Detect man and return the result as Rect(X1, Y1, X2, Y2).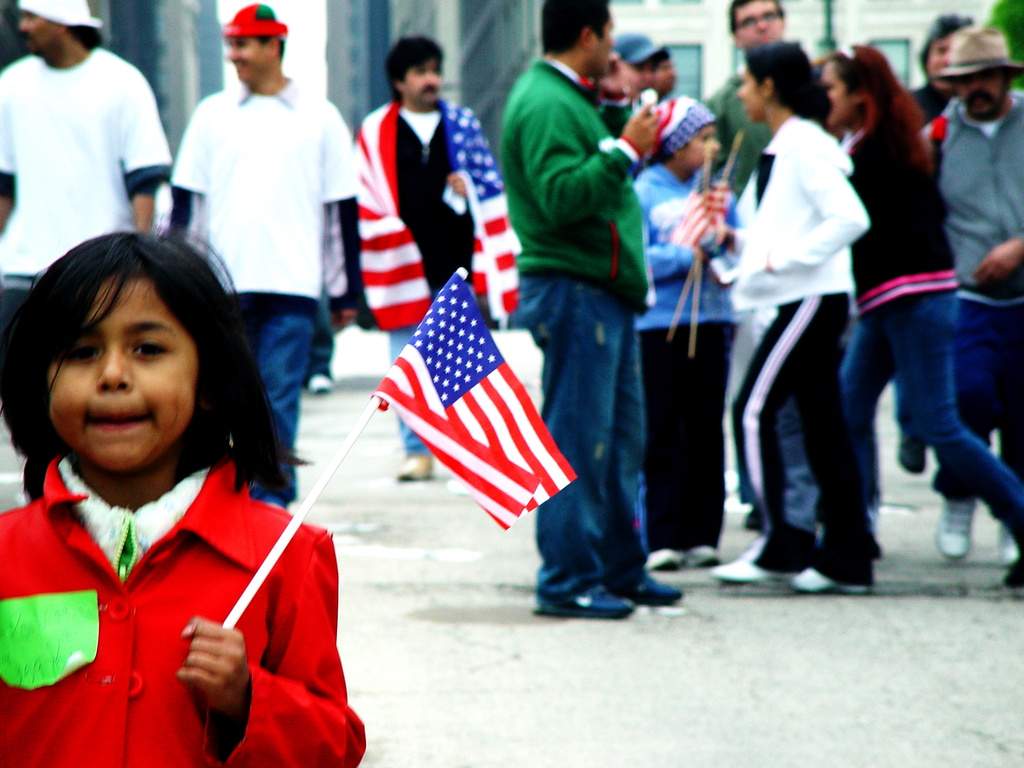
Rect(704, 0, 788, 529).
